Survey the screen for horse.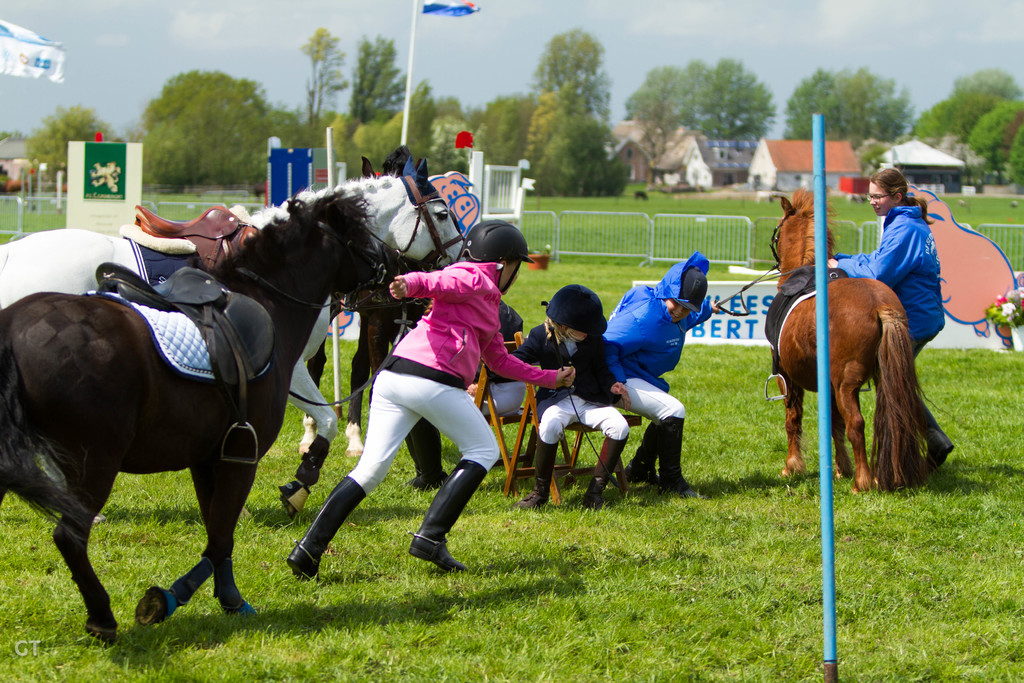
Survey found: x1=0, y1=157, x2=468, y2=520.
